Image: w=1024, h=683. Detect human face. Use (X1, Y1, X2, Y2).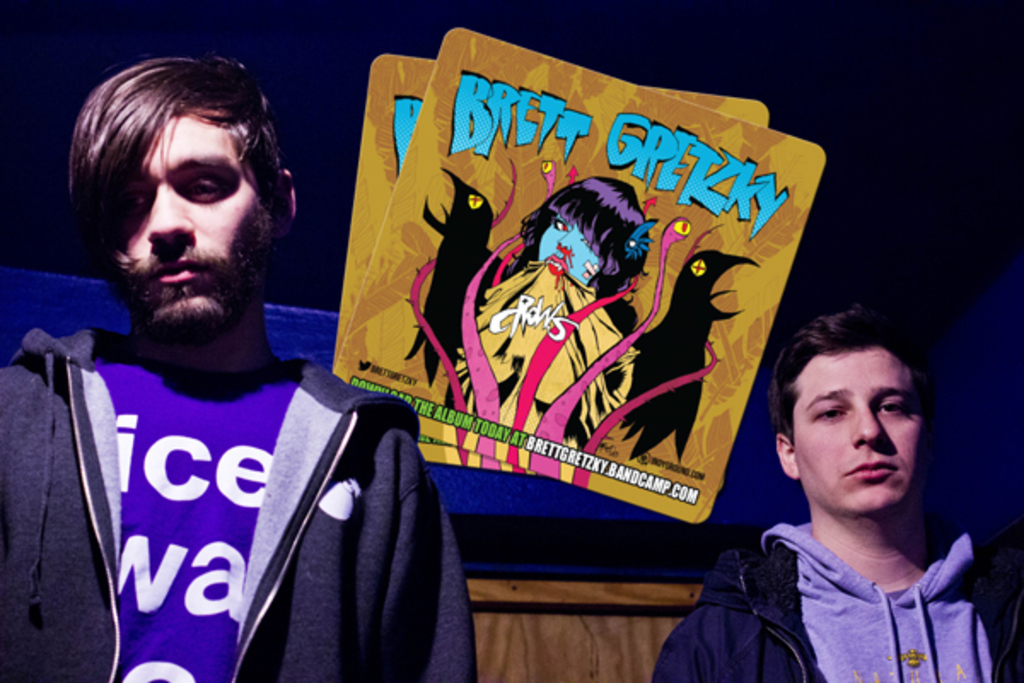
(794, 347, 930, 516).
